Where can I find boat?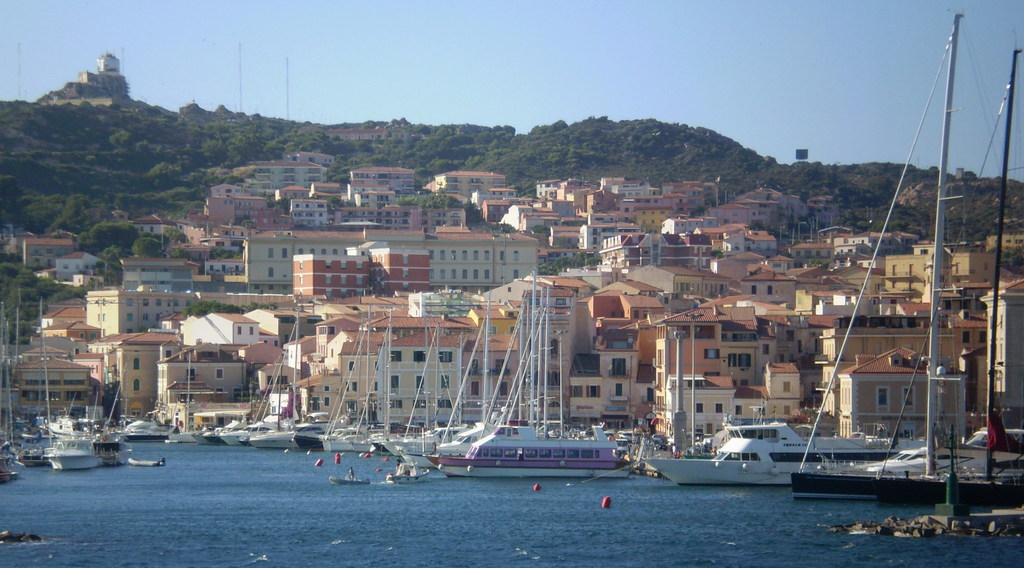
You can find it at BBox(0, 303, 25, 484).
